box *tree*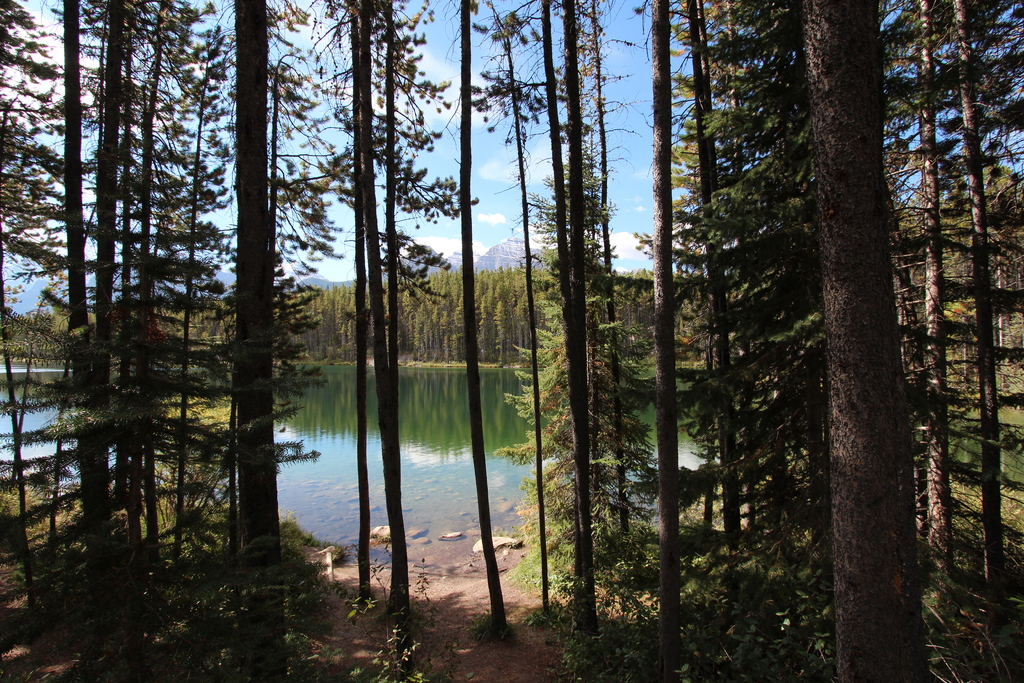
<bbox>0, 0, 1023, 682</bbox>
